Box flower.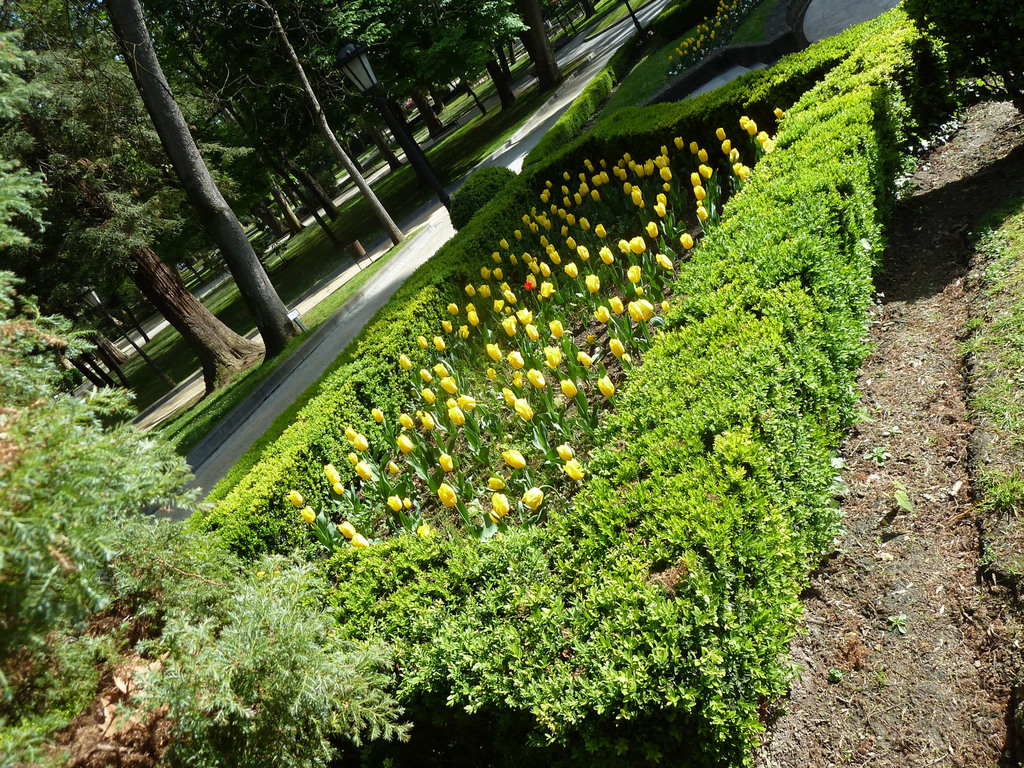
[left=532, top=207, right=540, bottom=213].
